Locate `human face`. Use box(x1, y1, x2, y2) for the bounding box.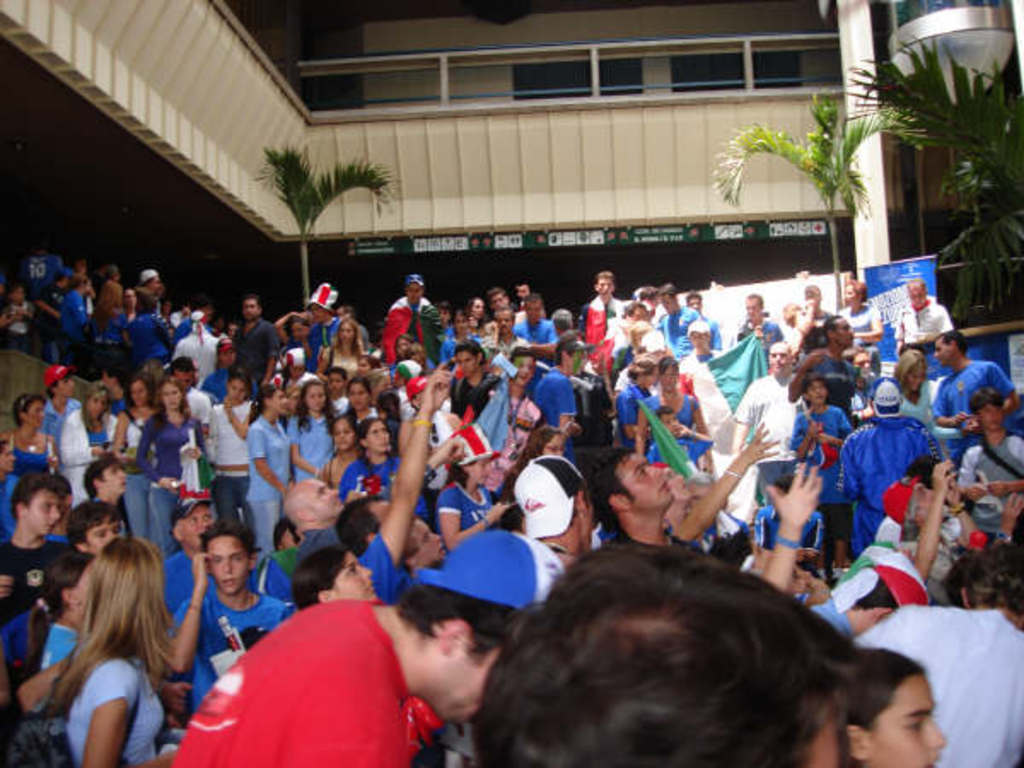
box(215, 346, 236, 367).
